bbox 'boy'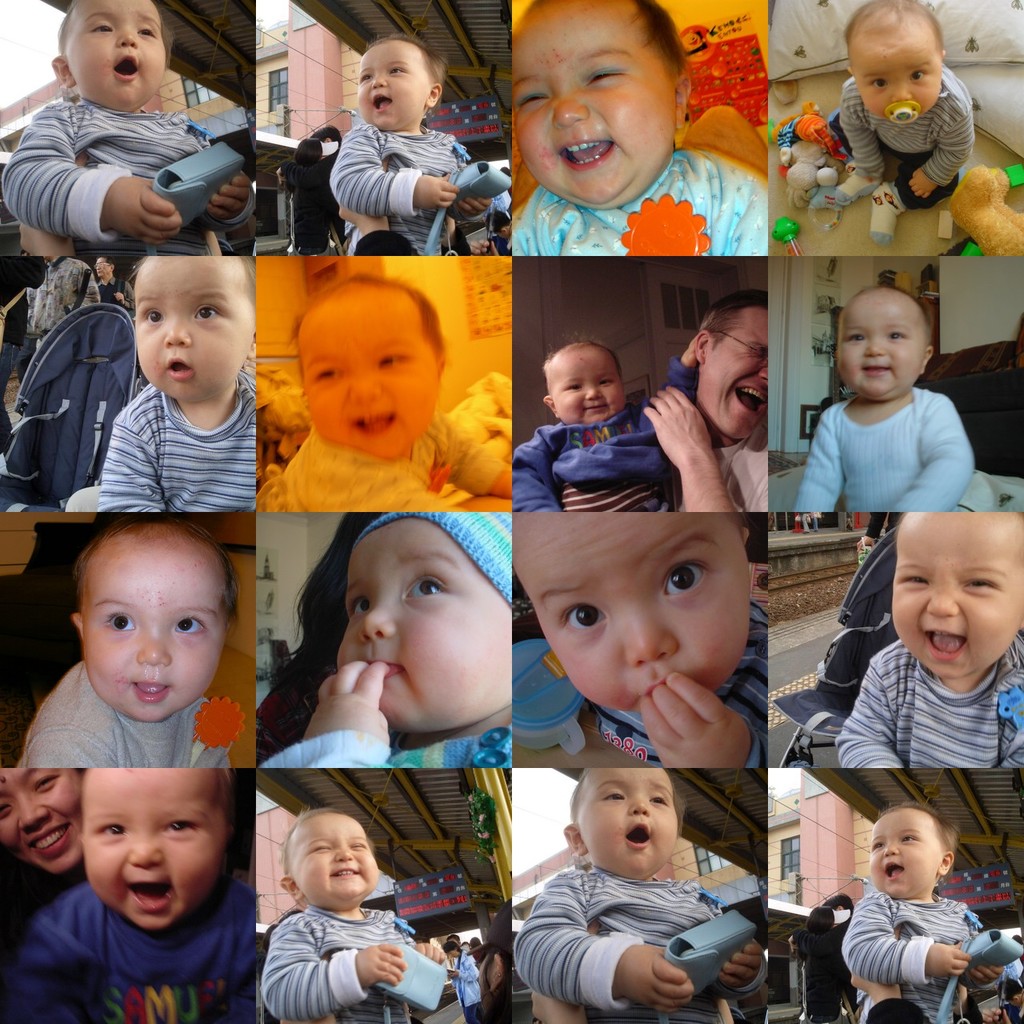
box(513, 511, 768, 768)
